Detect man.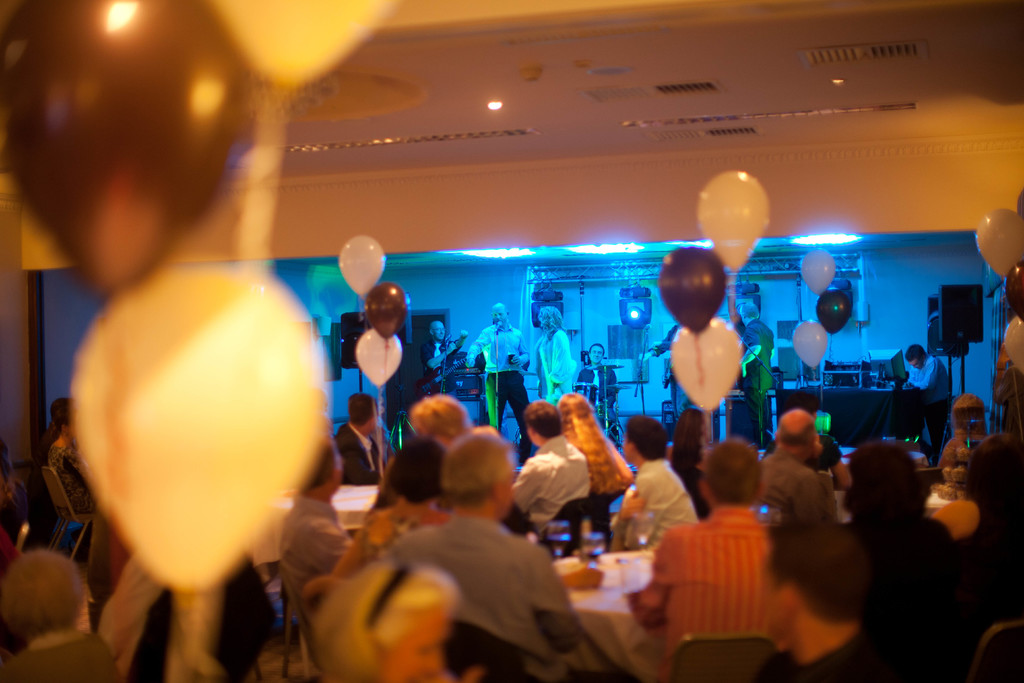
Detected at box=[334, 393, 395, 493].
